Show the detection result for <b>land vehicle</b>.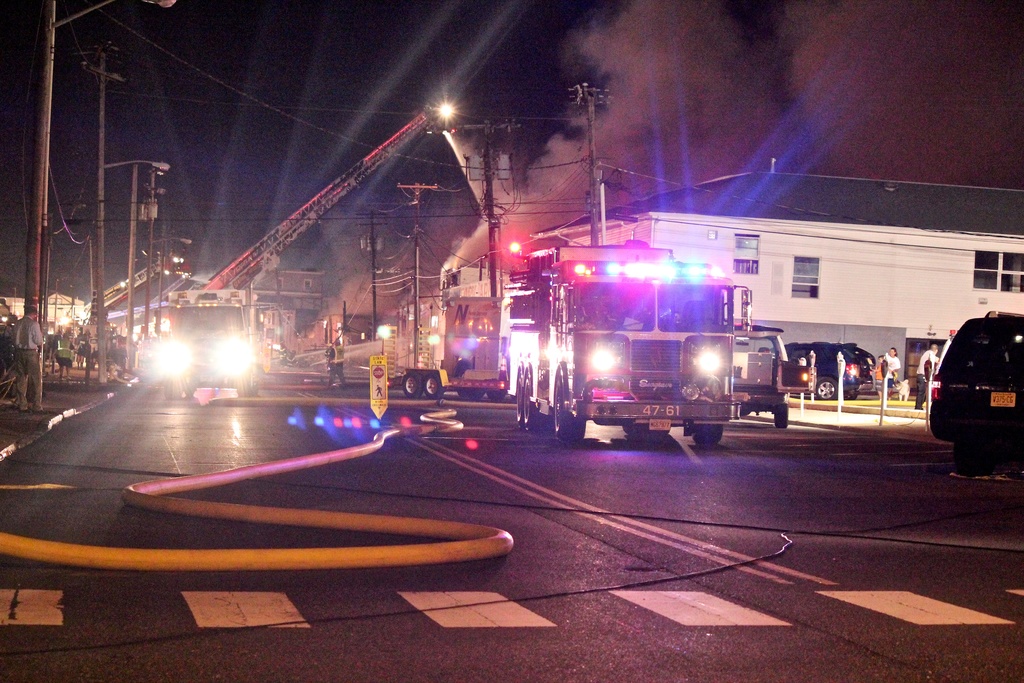
<bbox>499, 241, 755, 446</bbox>.
